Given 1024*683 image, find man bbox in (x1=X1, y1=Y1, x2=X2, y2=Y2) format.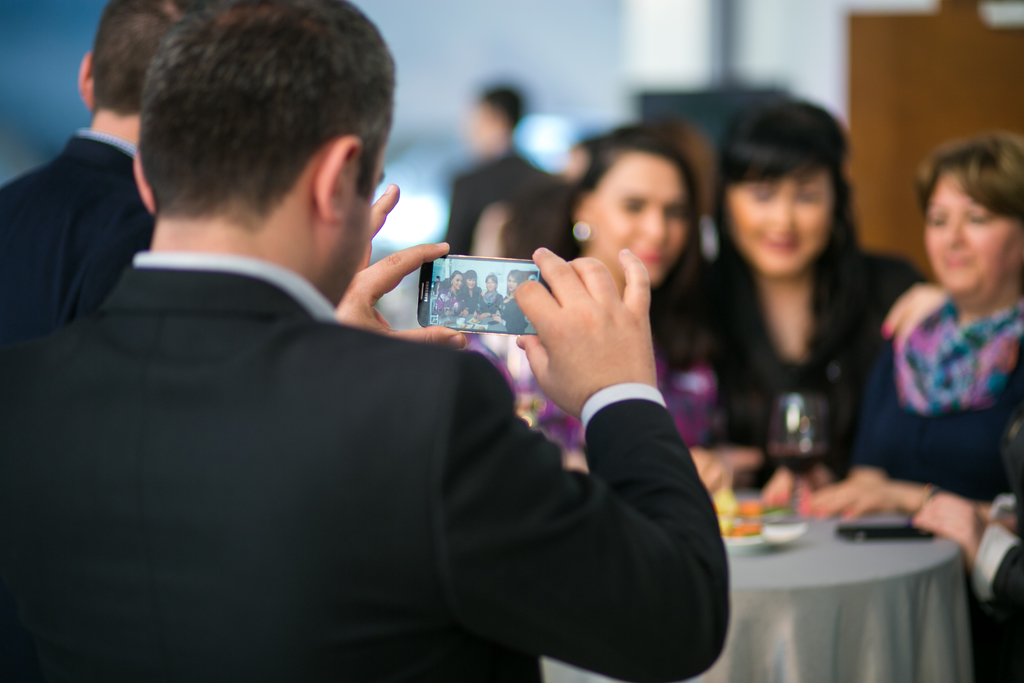
(x1=0, y1=0, x2=198, y2=348).
